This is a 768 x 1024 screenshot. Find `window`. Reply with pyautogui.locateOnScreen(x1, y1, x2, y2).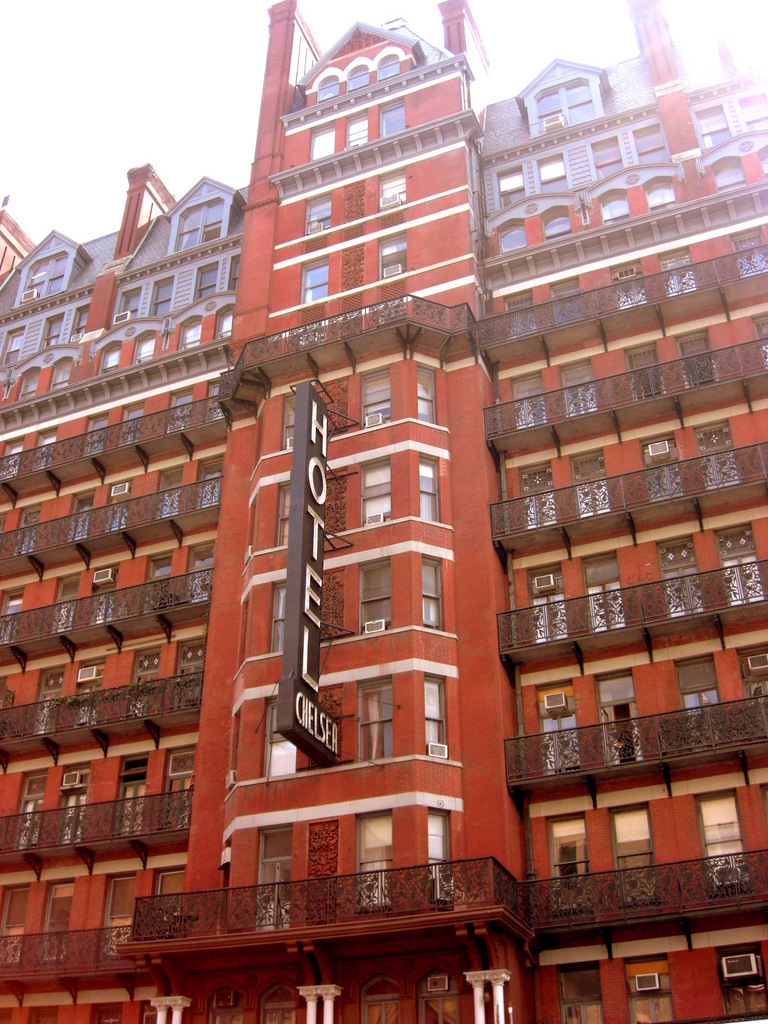
pyautogui.locateOnScreen(511, 371, 546, 429).
